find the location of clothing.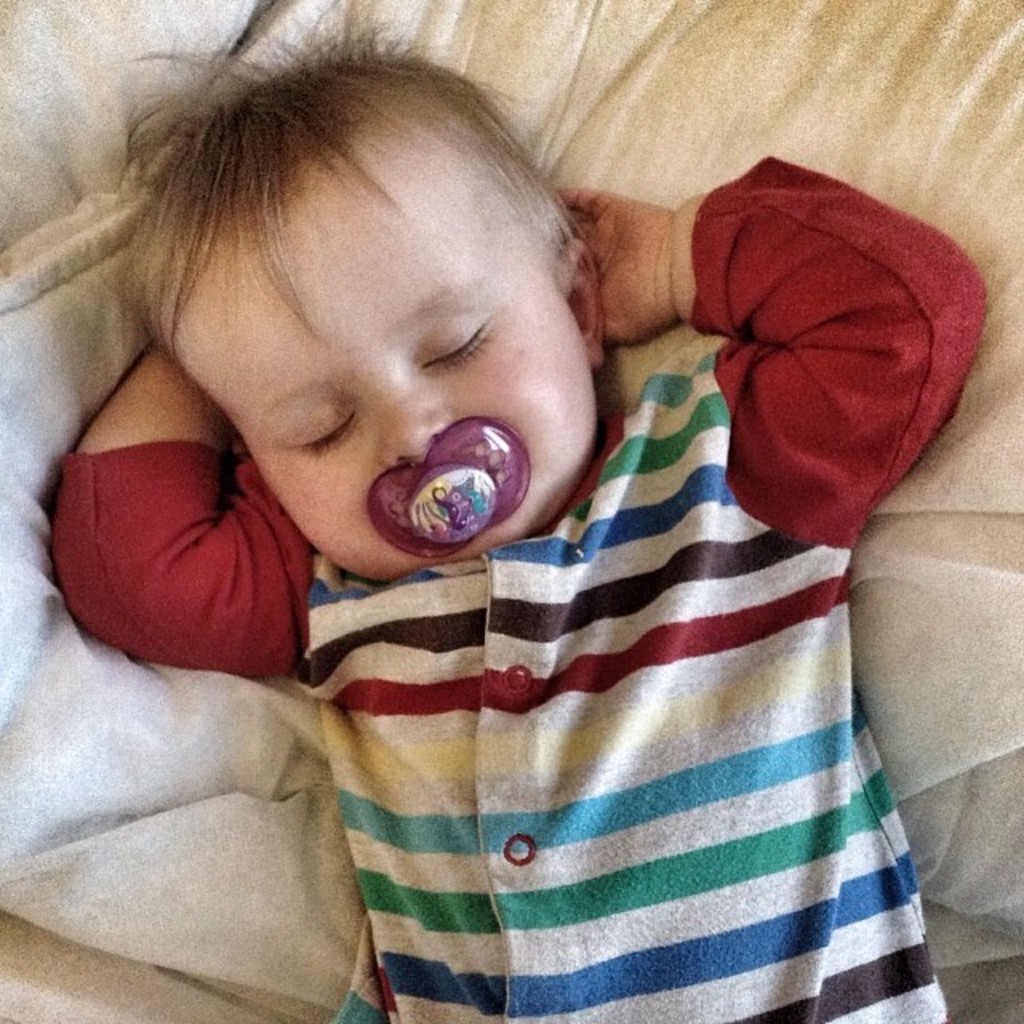
Location: <bbox>59, 157, 989, 1022</bbox>.
